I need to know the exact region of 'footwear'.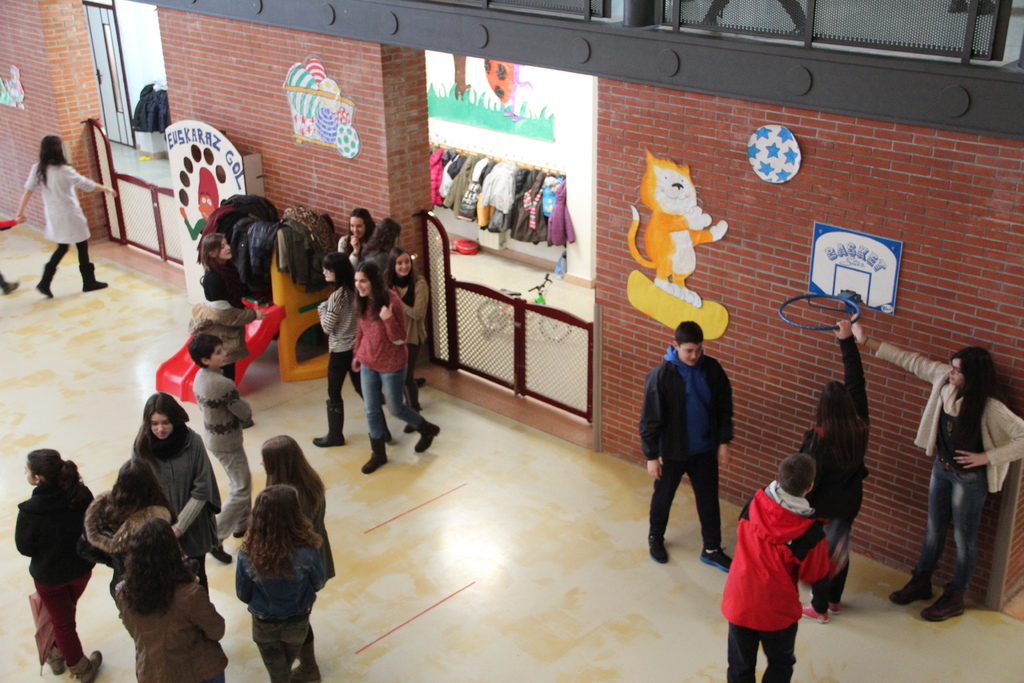
Region: bbox(646, 529, 669, 559).
